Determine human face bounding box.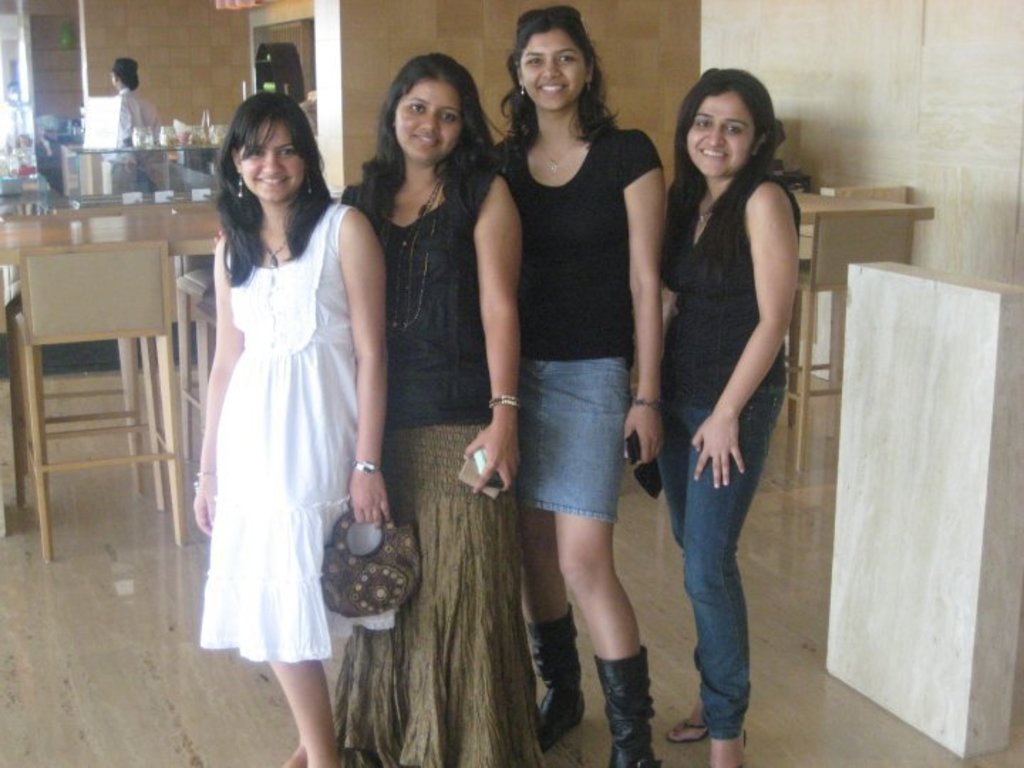
Determined: rect(521, 30, 582, 108).
